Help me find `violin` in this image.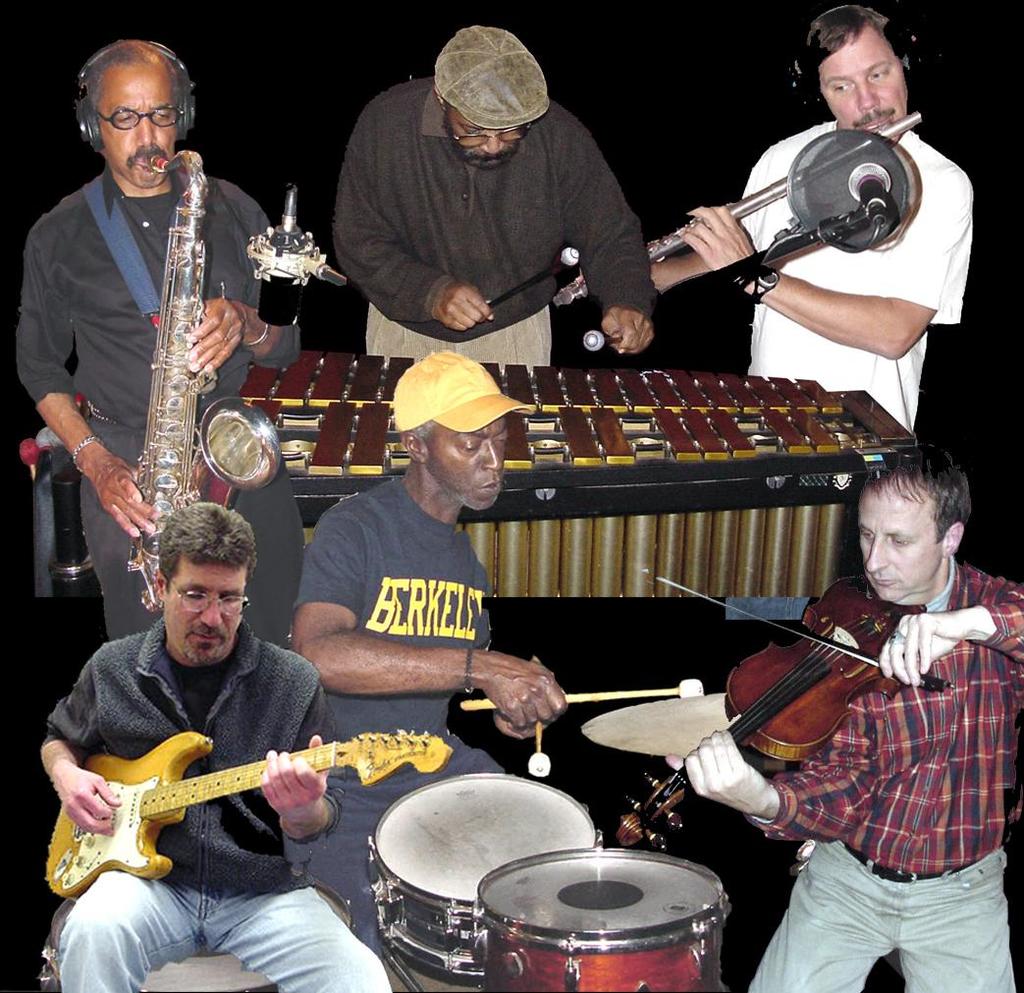
Found it: <box>609,560,961,867</box>.
